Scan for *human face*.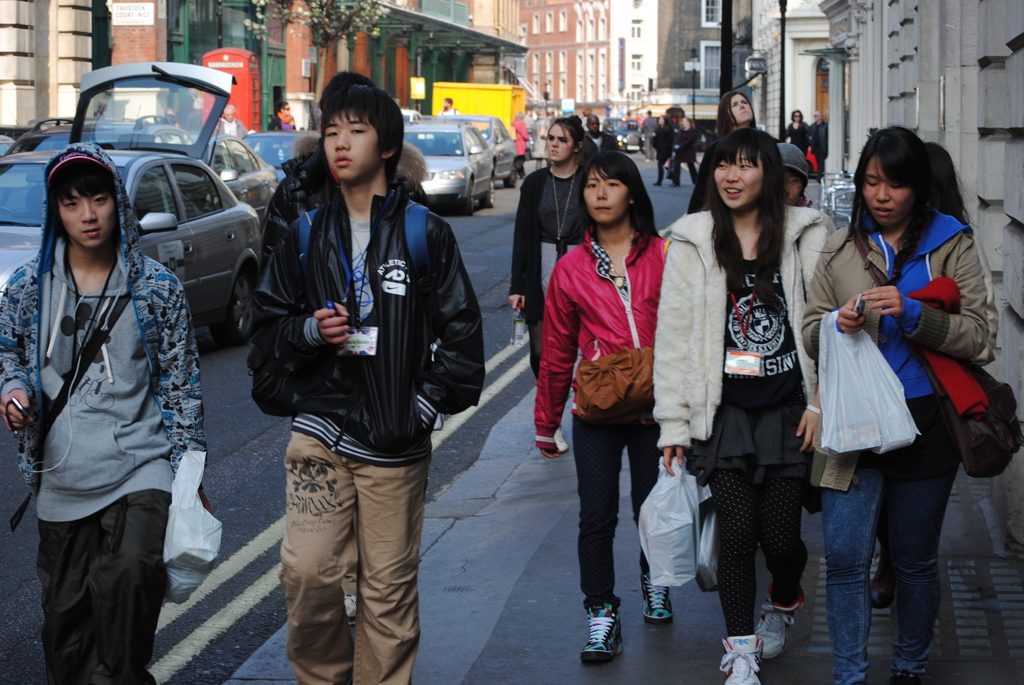
Scan result: pyautogui.locateOnScreen(864, 155, 915, 230).
